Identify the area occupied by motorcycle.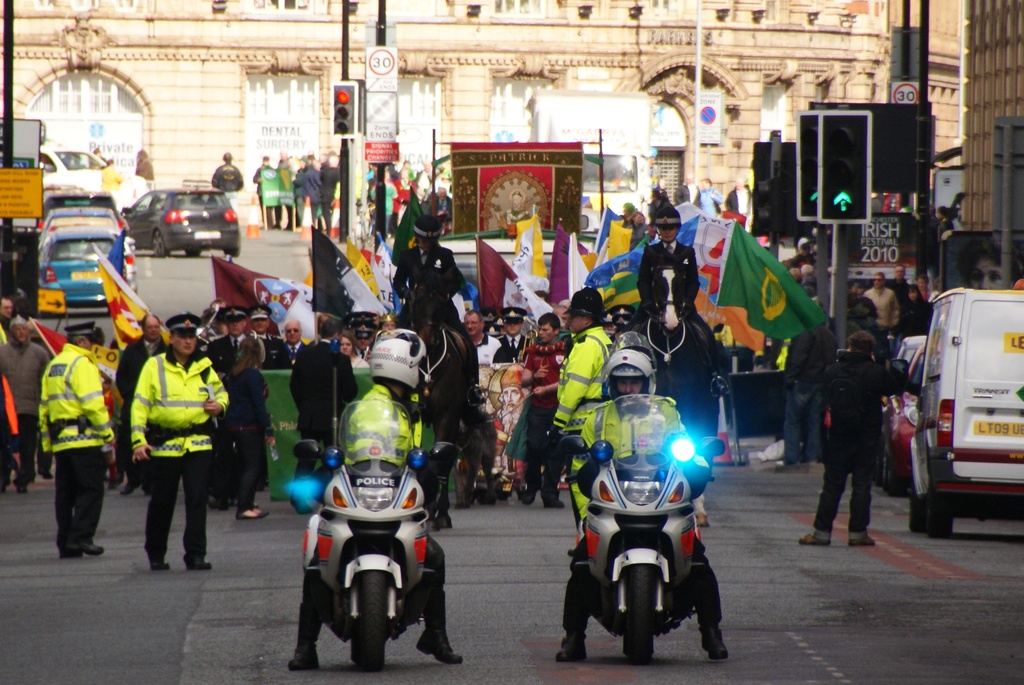
Area: [left=280, top=417, right=467, bottom=672].
